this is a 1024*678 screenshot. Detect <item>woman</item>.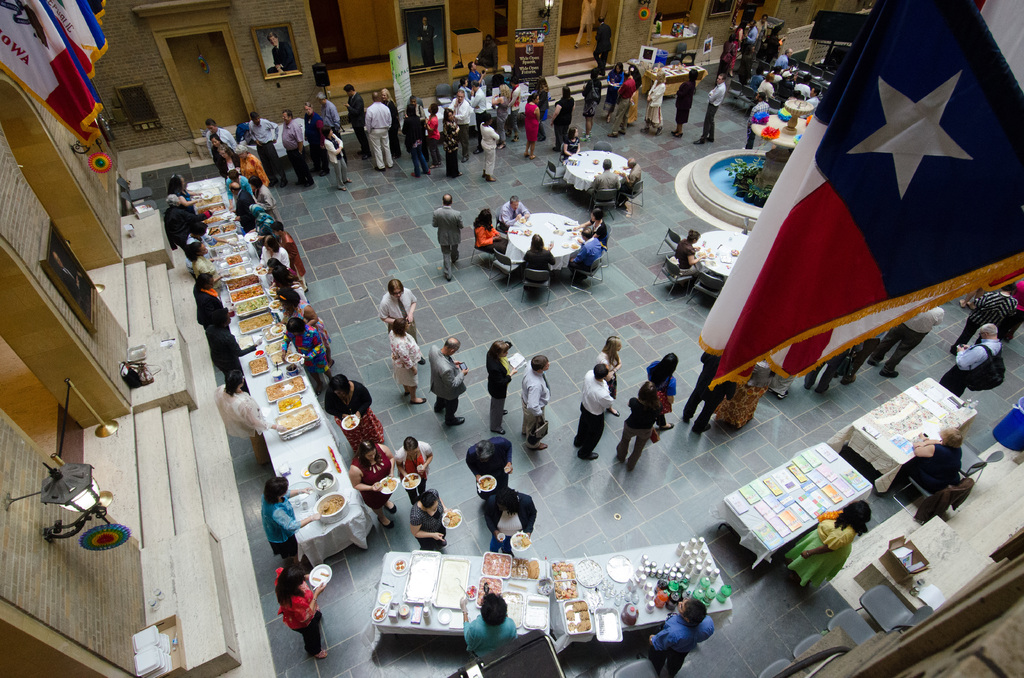
rect(675, 67, 696, 138).
